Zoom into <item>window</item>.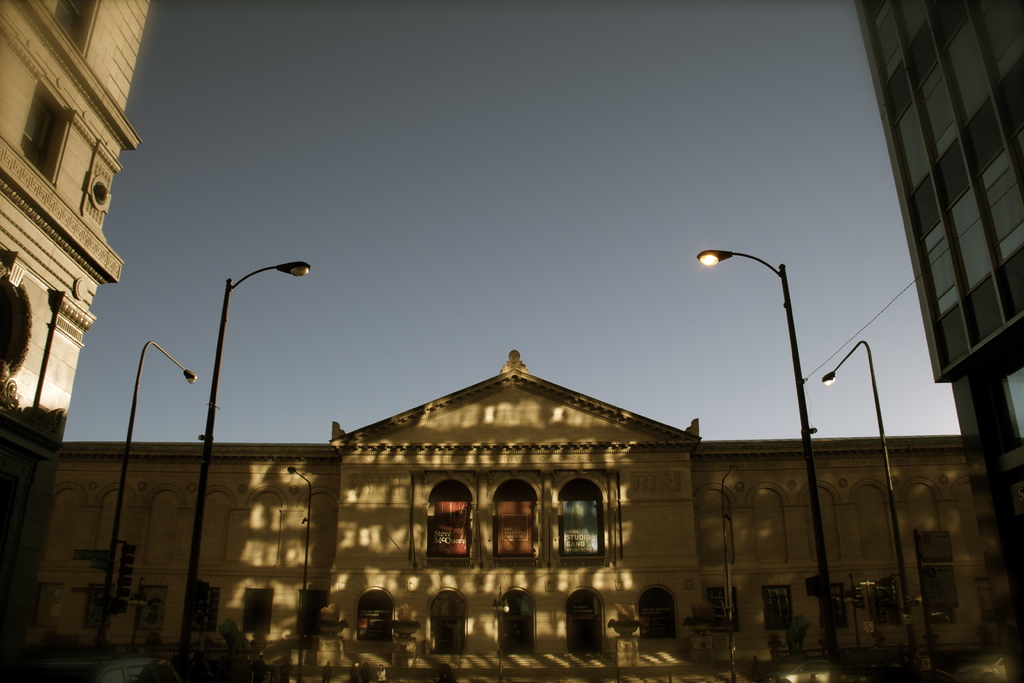
Zoom target: rect(762, 586, 790, 632).
